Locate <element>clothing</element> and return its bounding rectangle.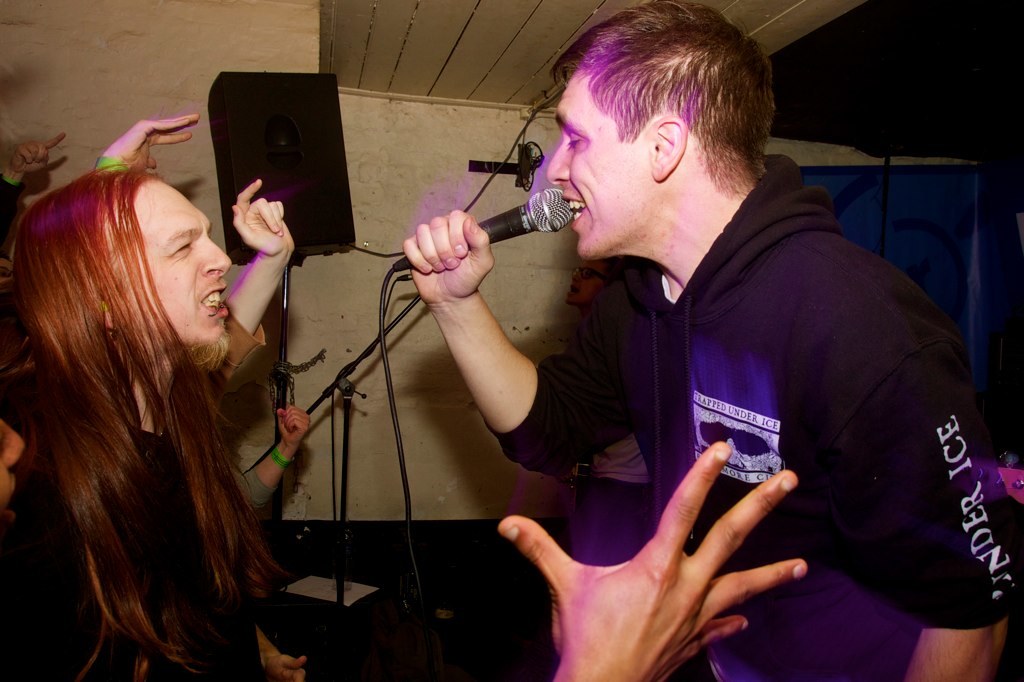
566 432 654 563.
